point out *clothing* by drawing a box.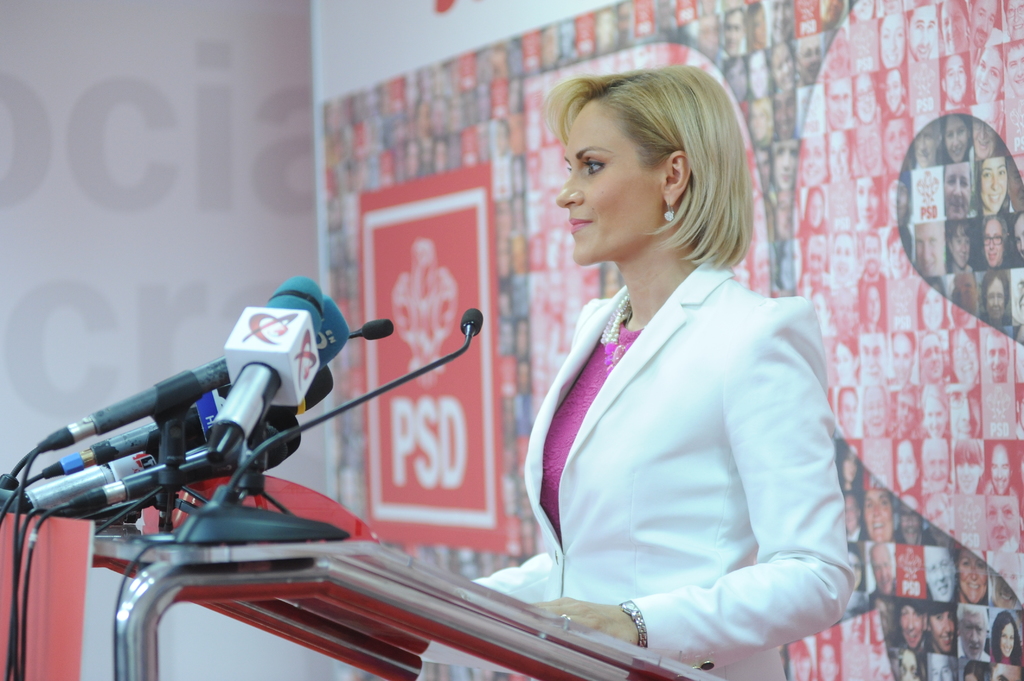
{"x1": 510, "y1": 192, "x2": 847, "y2": 669}.
